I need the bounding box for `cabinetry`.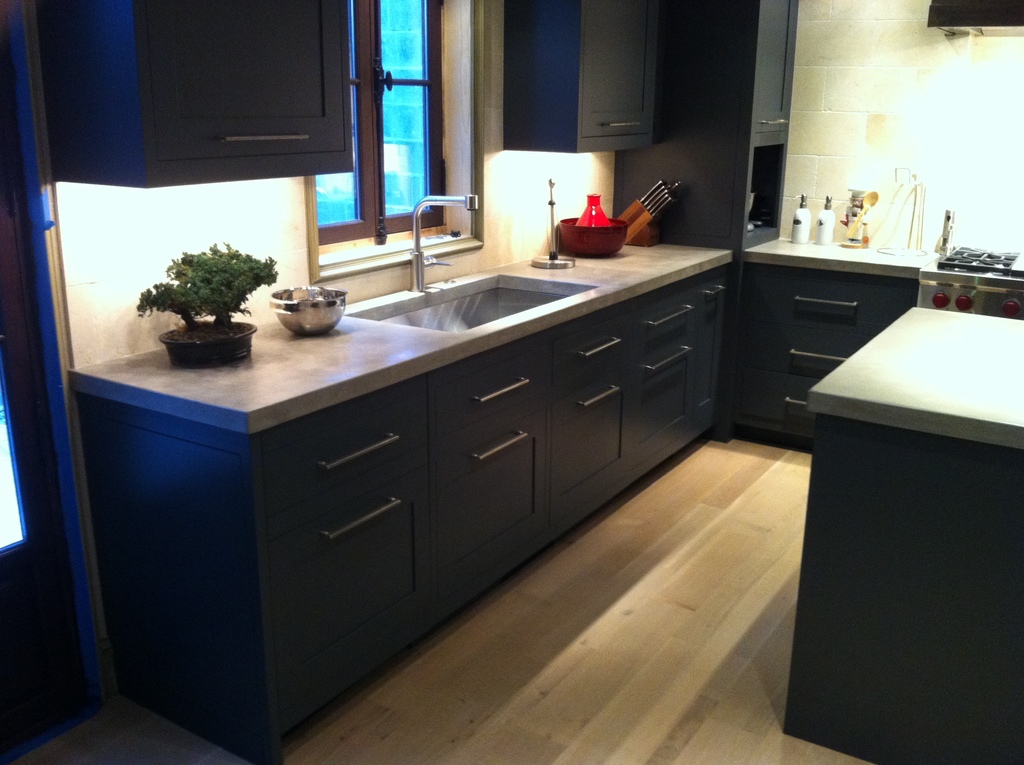
Here it is: pyautogui.locateOnScreen(83, 271, 730, 763).
